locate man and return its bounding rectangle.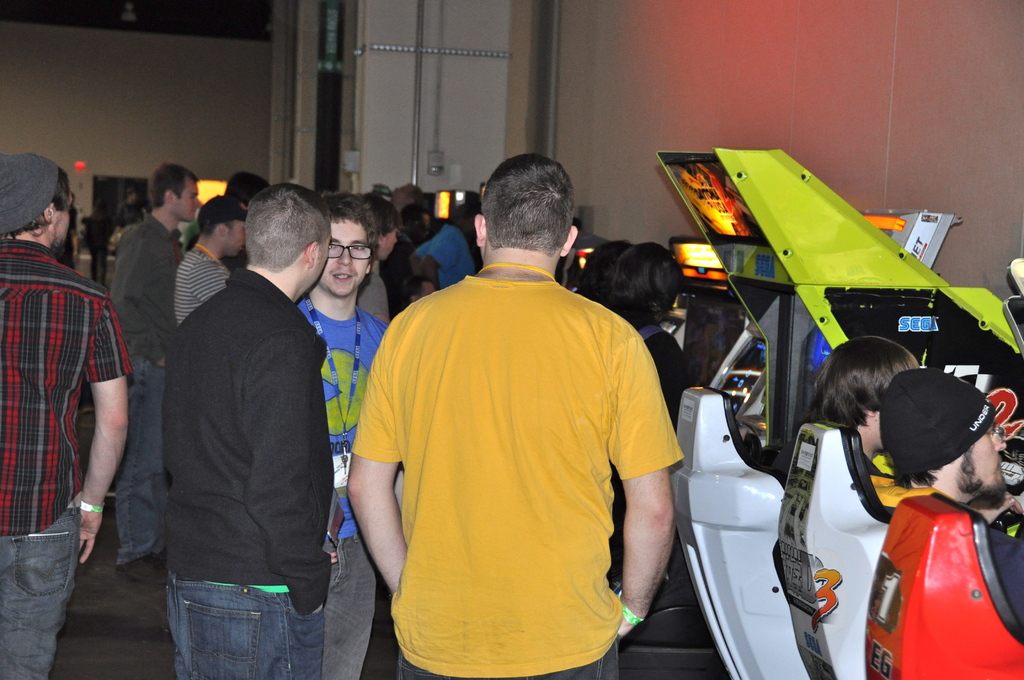
select_region(338, 126, 703, 679).
